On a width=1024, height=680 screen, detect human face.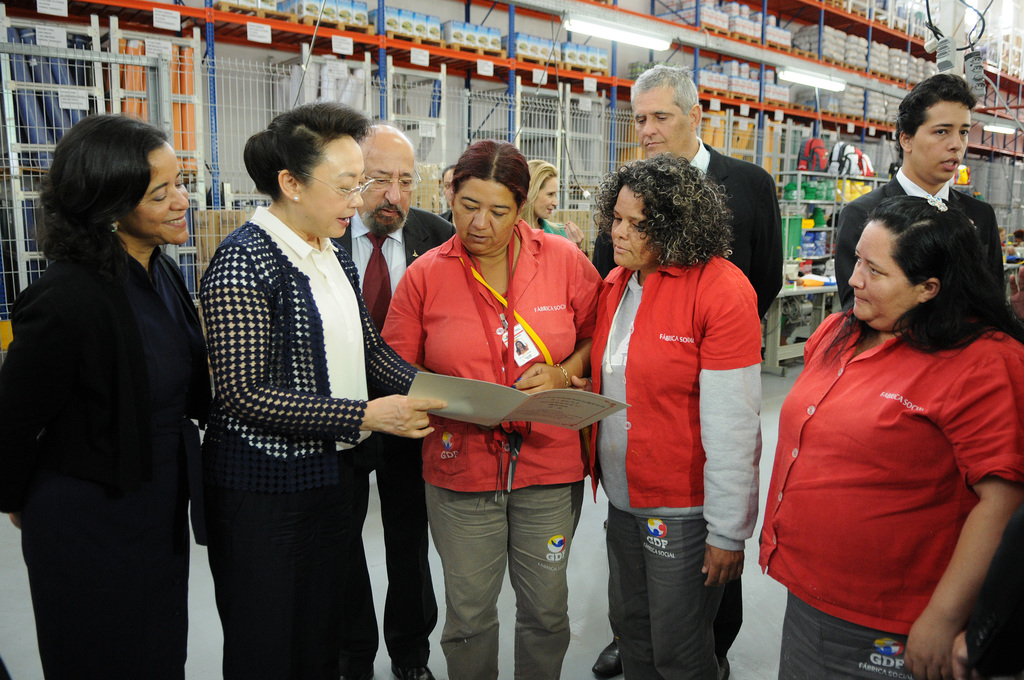
<box>450,174,517,253</box>.
